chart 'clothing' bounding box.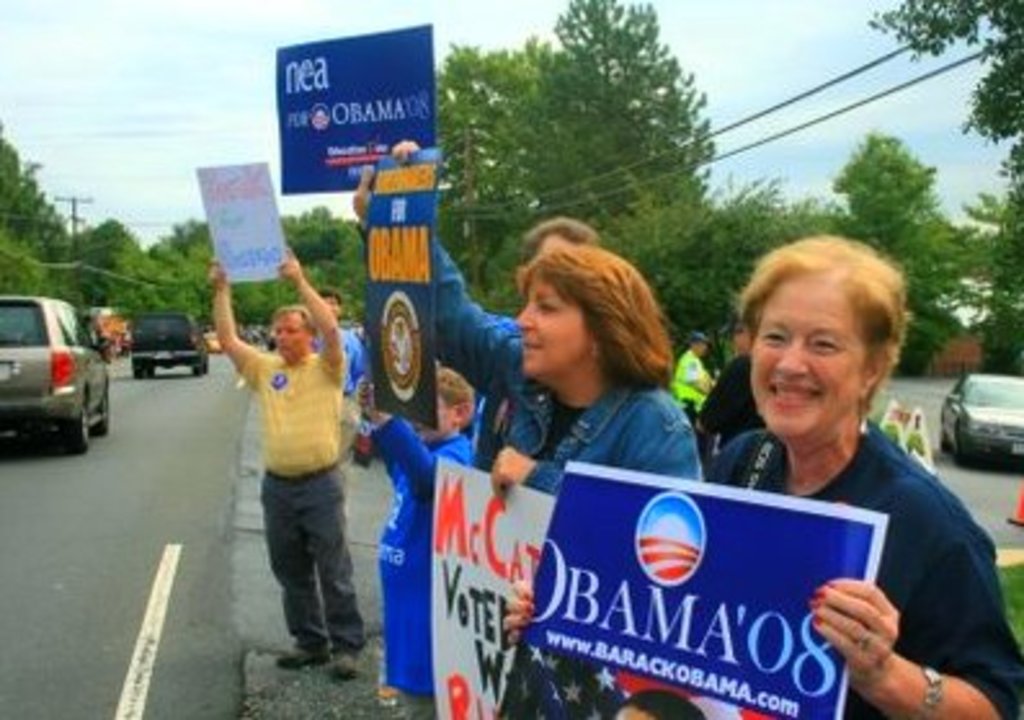
Charted: 312 317 366 524.
